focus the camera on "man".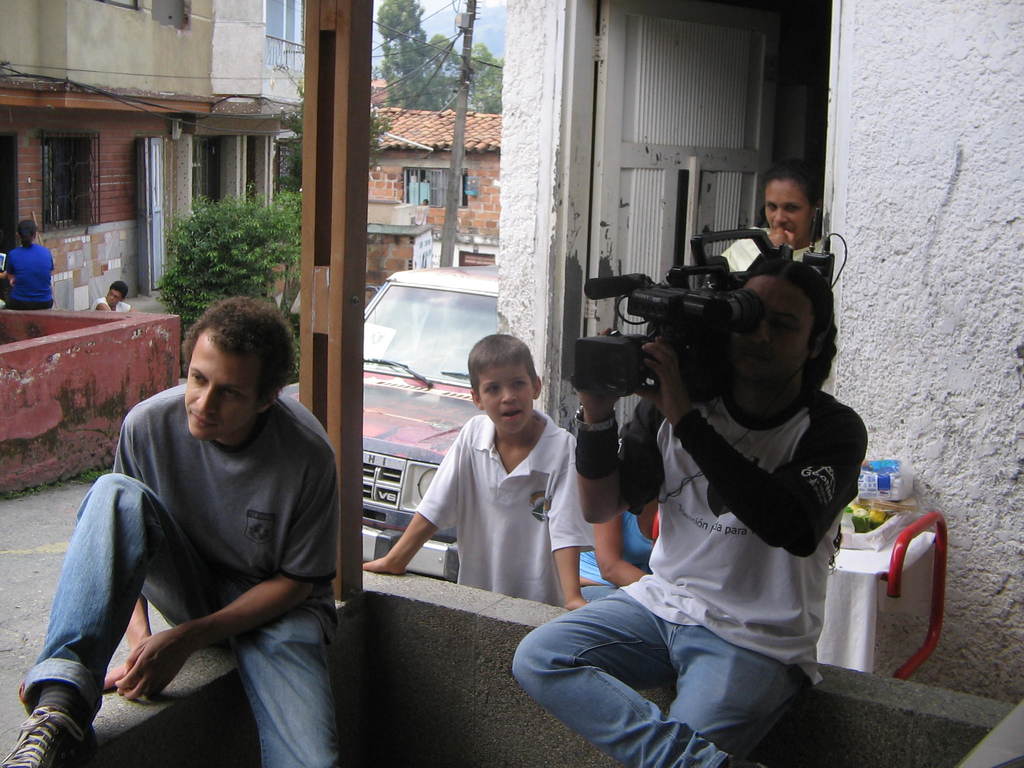
Focus region: [left=509, top=246, right=870, bottom=767].
